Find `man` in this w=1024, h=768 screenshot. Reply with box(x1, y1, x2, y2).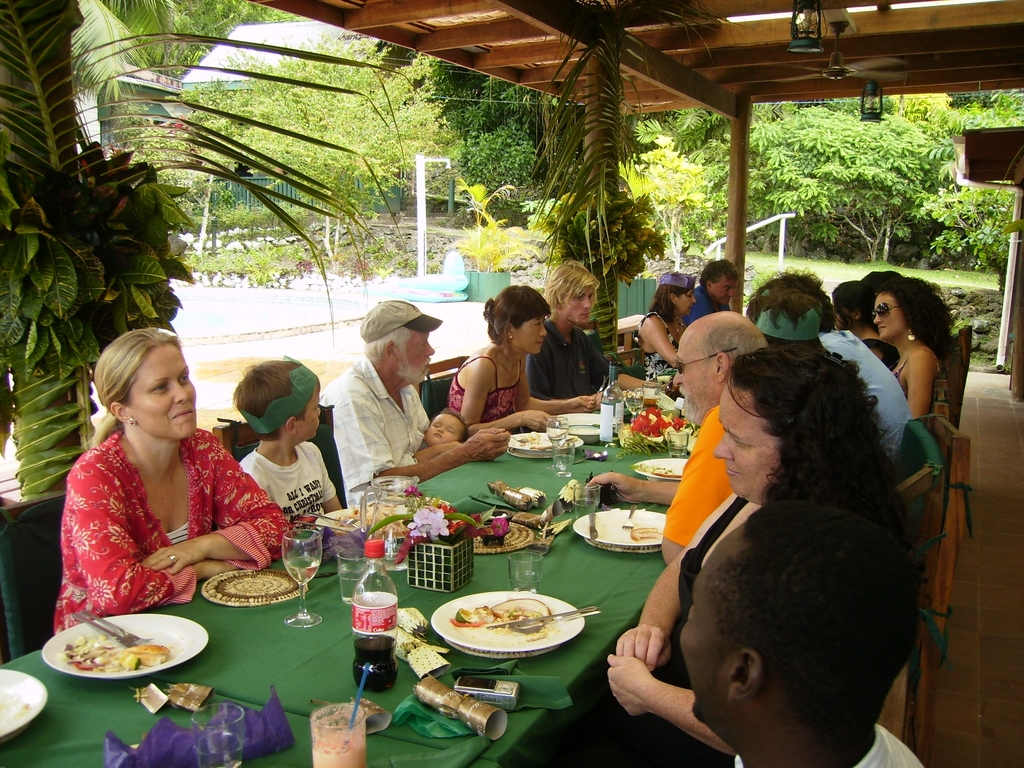
box(678, 506, 920, 767).
